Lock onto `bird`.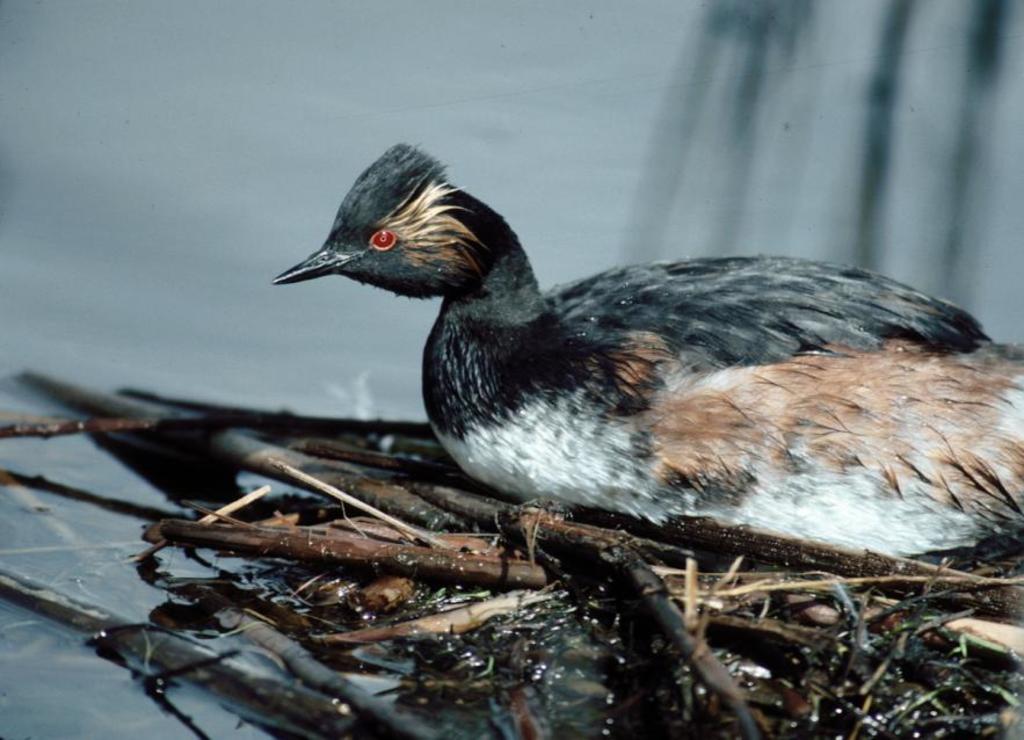
Locked: (264,137,1023,573).
